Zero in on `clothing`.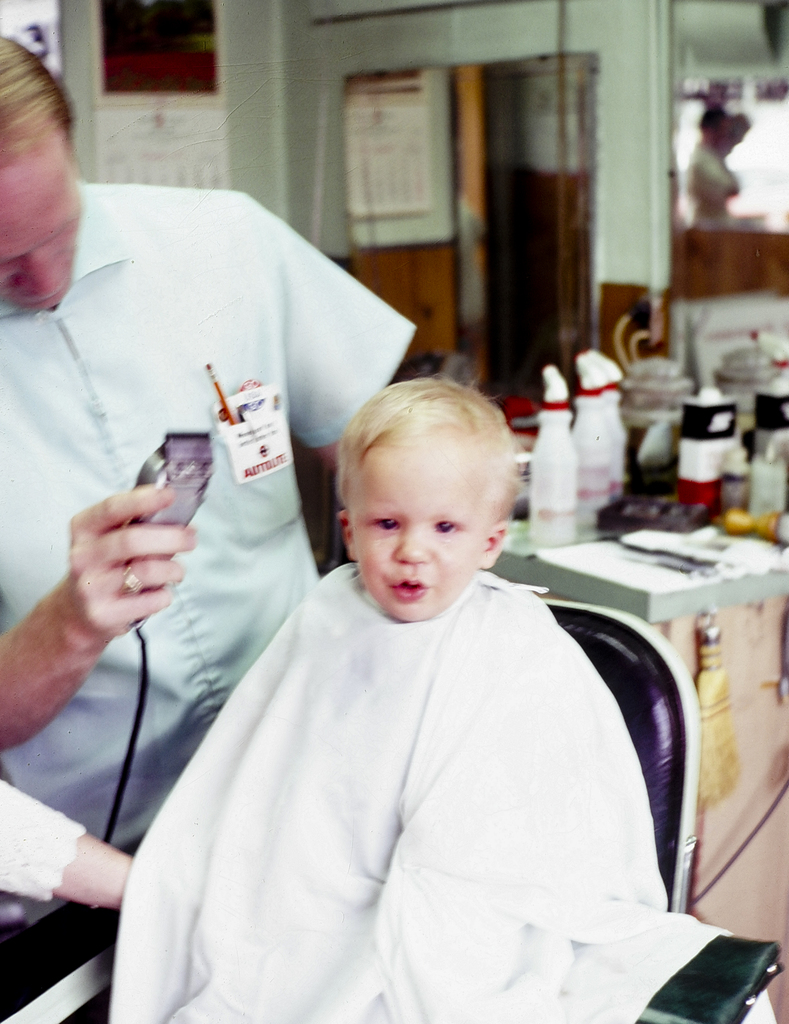
Zeroed in: left=0, top=182, right=415, bottom=847.
